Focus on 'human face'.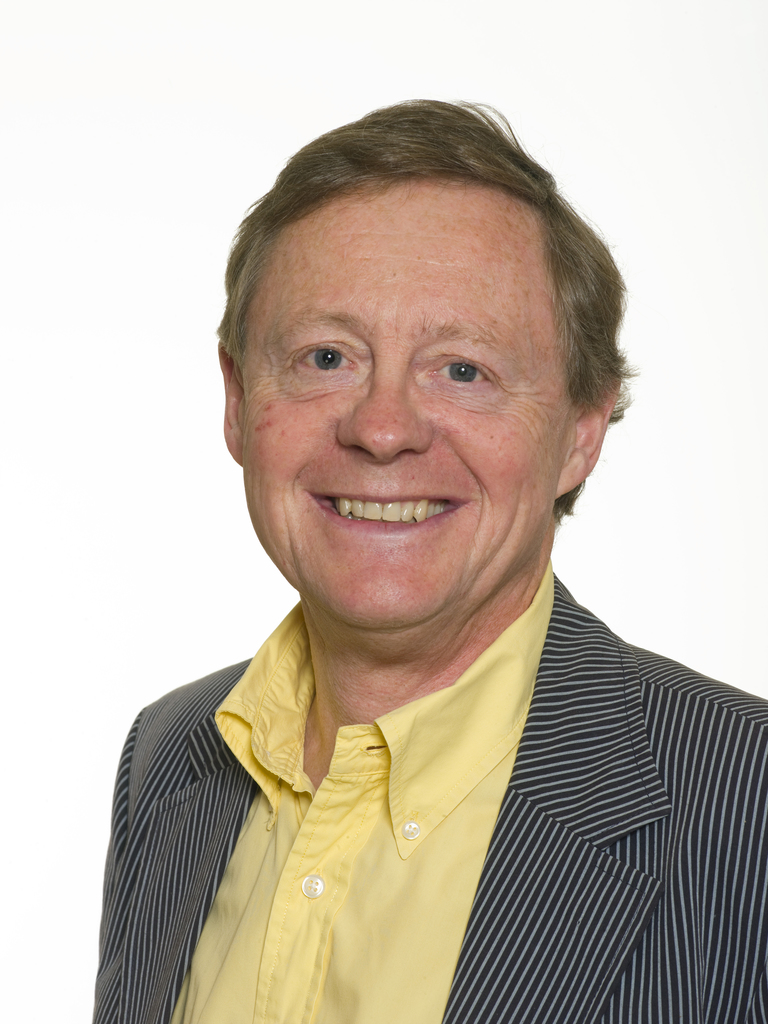
Focused at {"left": 241, "top": 181, "right": 577, "bottom": 627}.
